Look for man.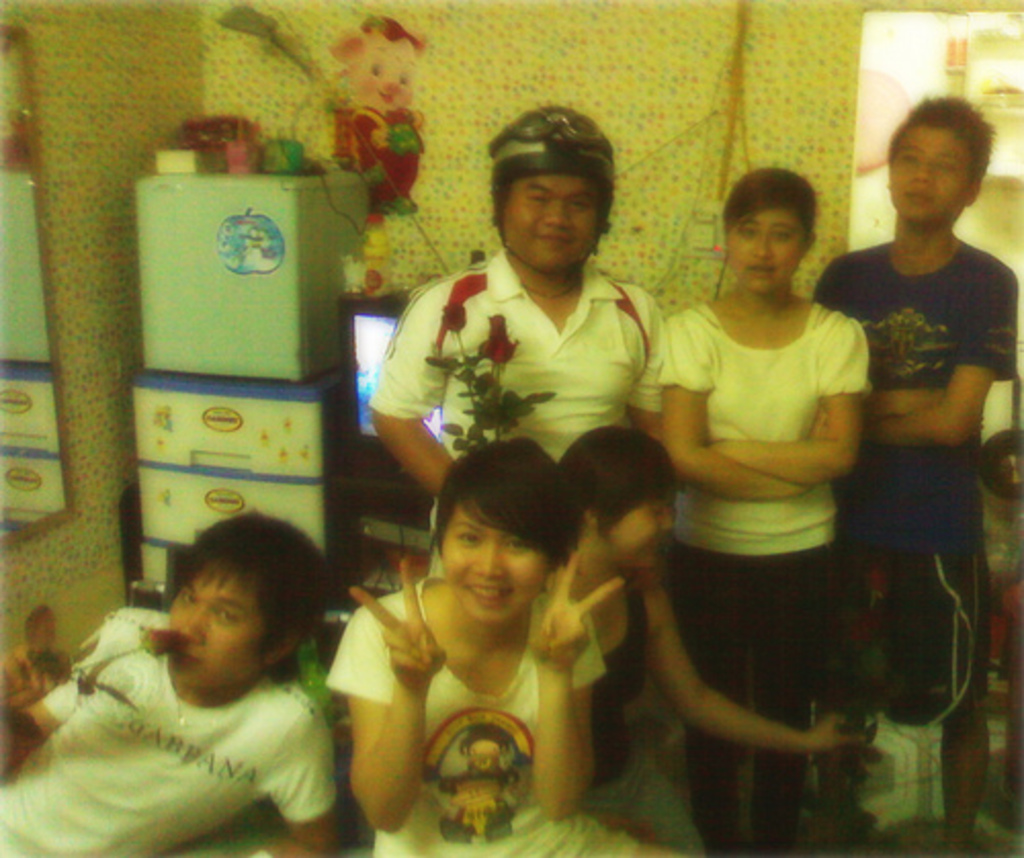
Found: rect(0, 508, 348, 856).
